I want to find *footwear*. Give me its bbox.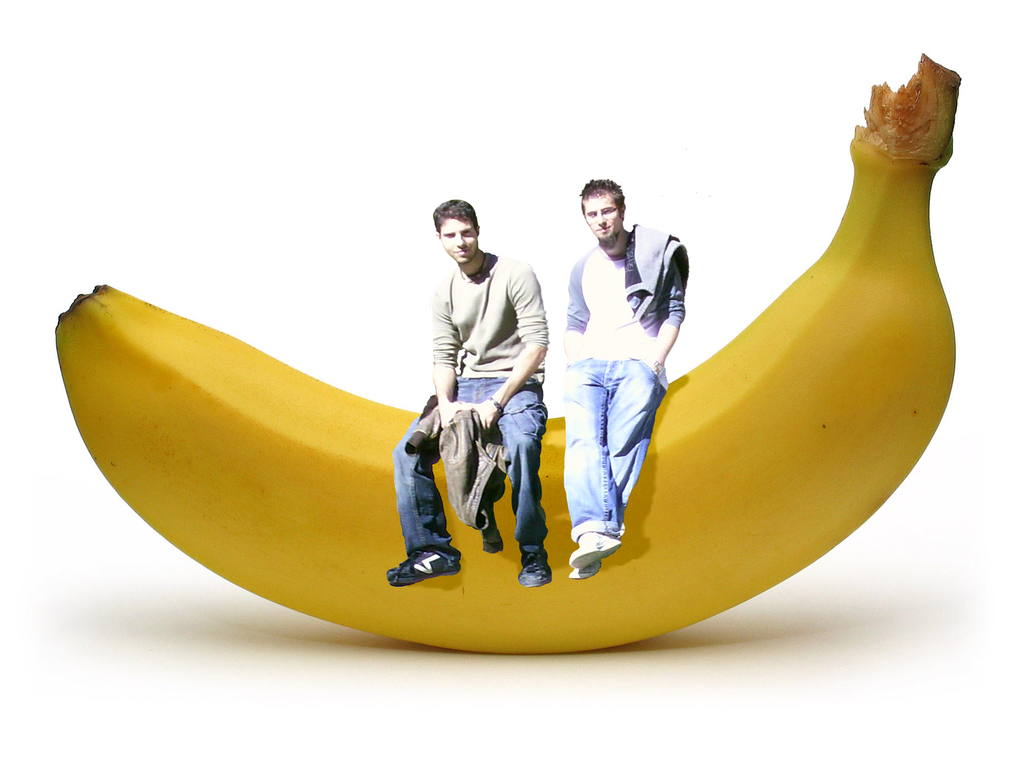
<region>570, 559, 605, 580</region>.
